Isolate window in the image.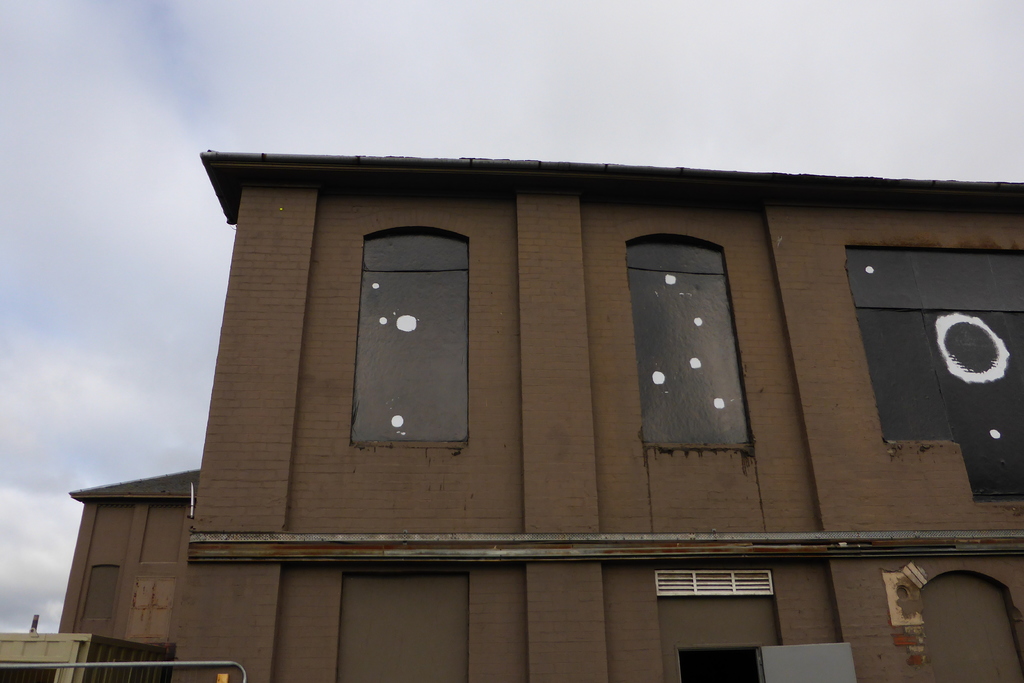
Isolated region: <bbox>352, 229, 467, 443</bbox>.
